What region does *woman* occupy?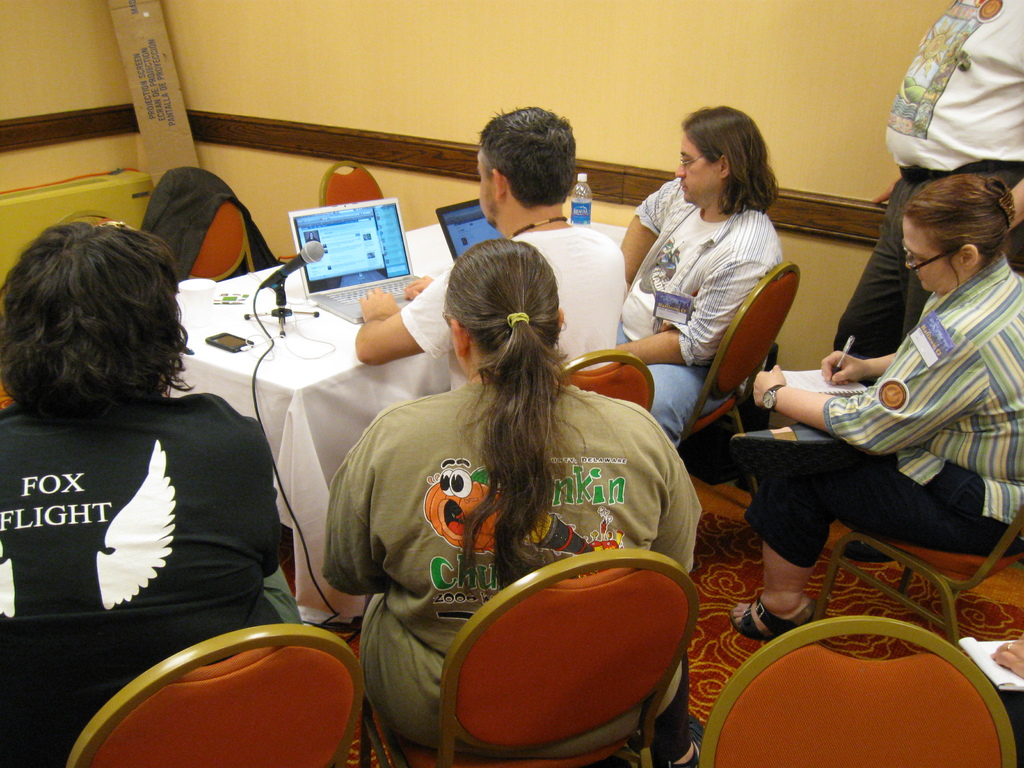
314:212:689:764.
